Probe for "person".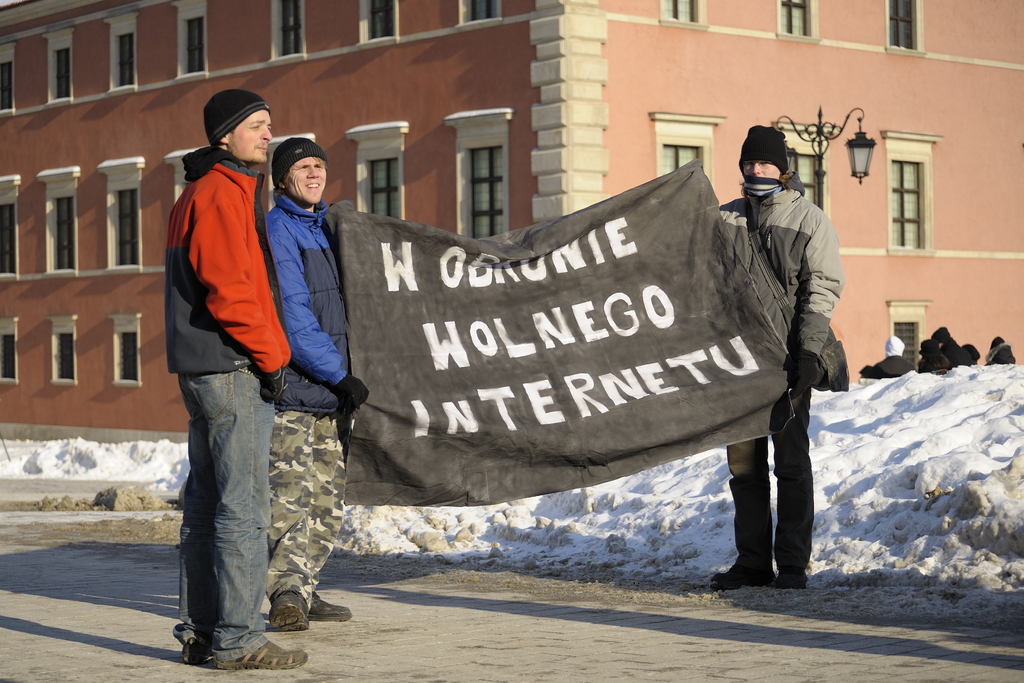
Probe result: bbox(705, 125, 843, 593).
